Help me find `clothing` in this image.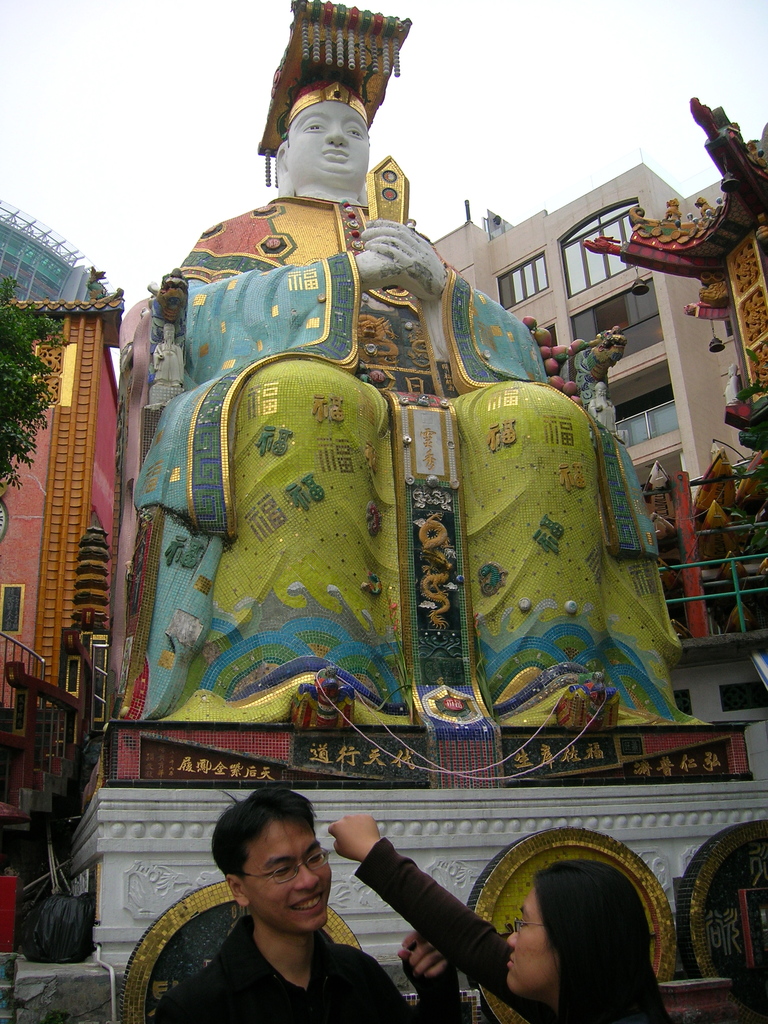
Found it: bbox=[106, 189, 716, 728].
